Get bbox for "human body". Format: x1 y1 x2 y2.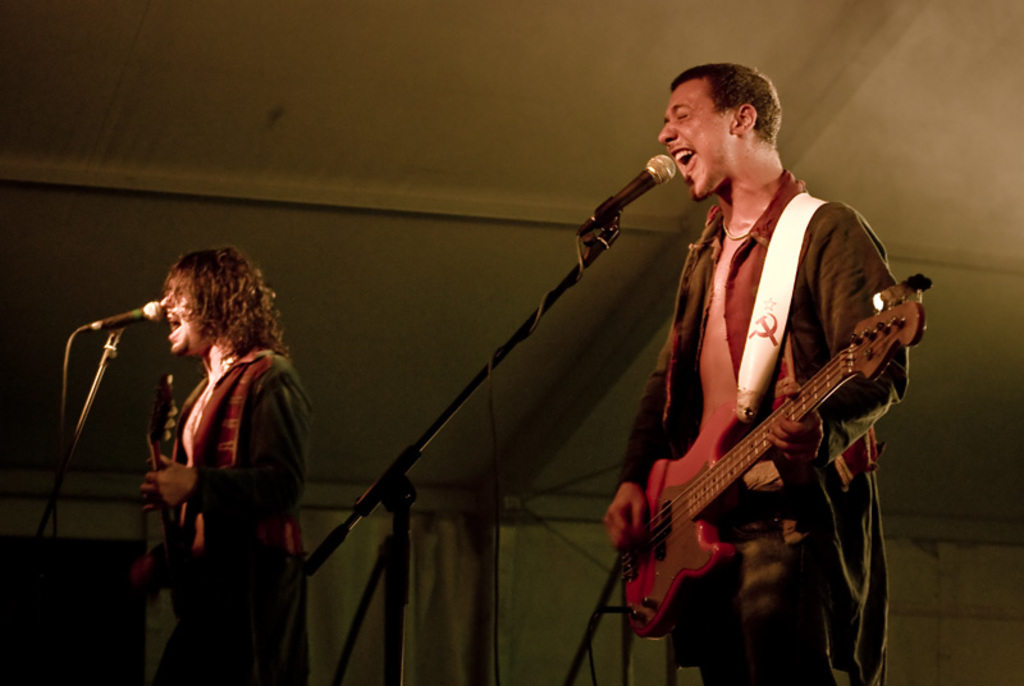
614 77 896 685.
